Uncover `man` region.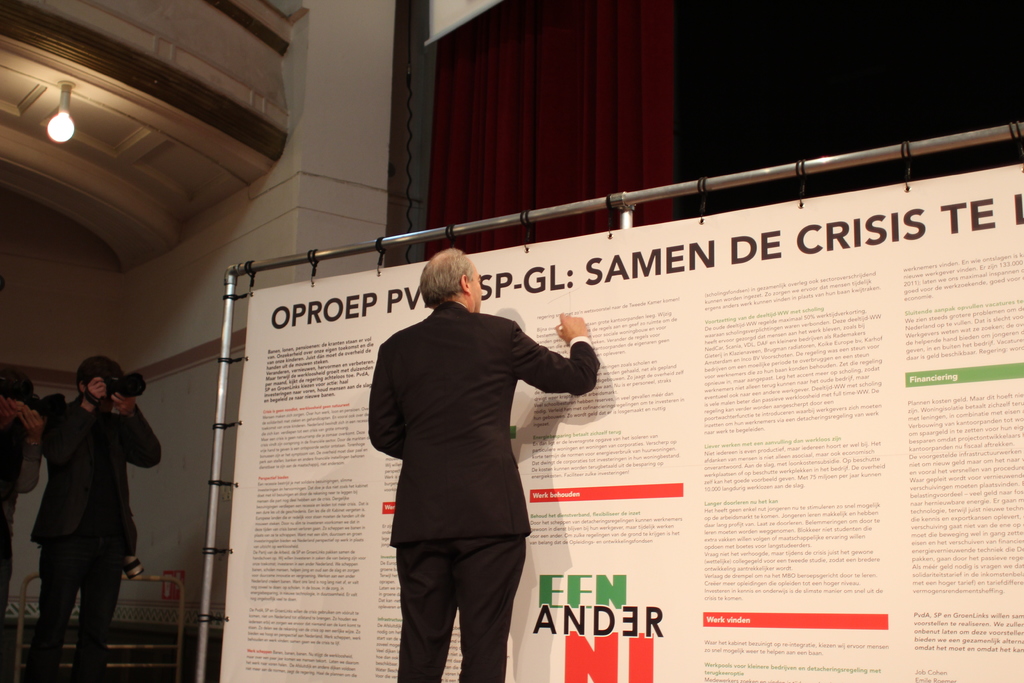
Uncovered: 40/351/163/682.
